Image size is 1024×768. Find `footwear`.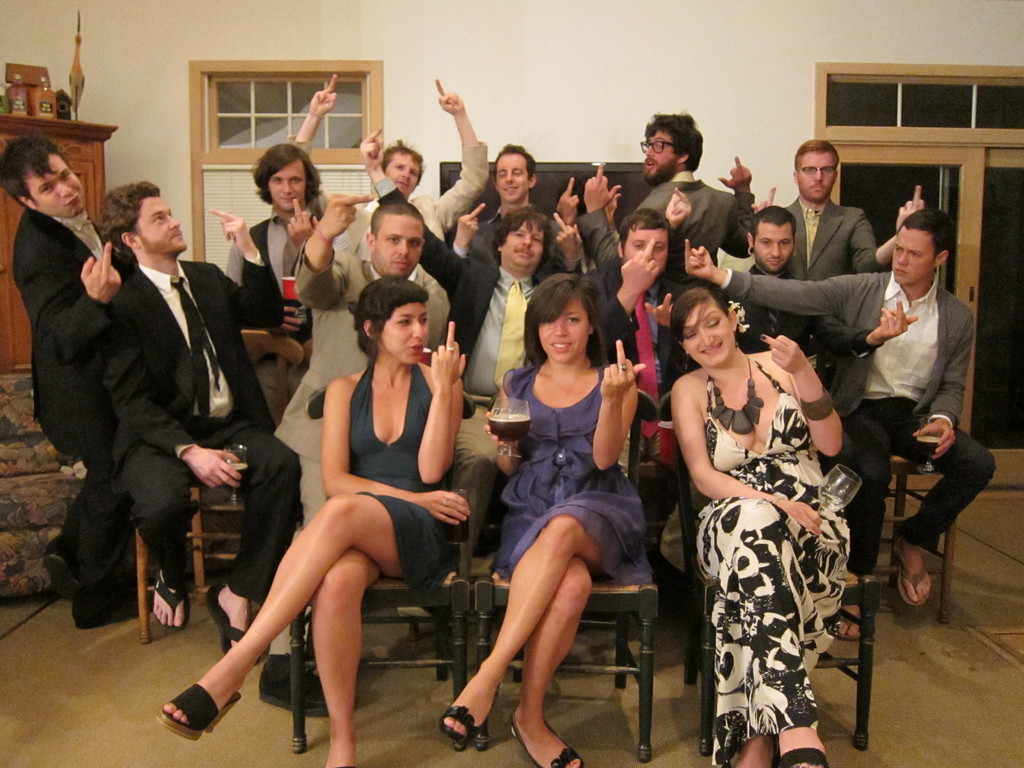
detection(161, 663, 231, 746).
